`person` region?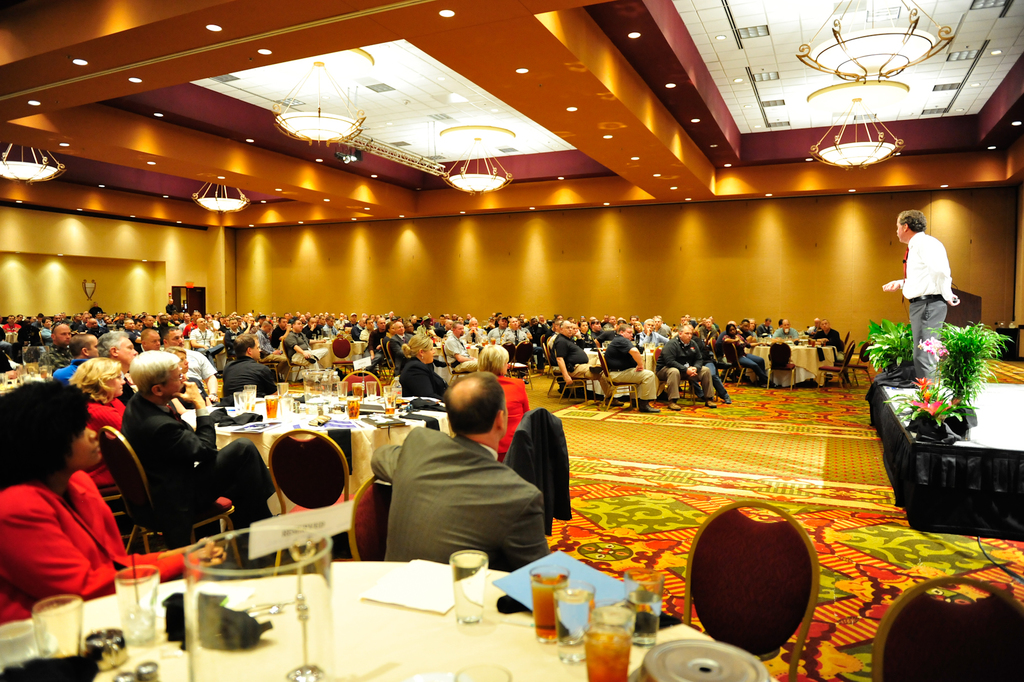
107, 351, 275, 570
